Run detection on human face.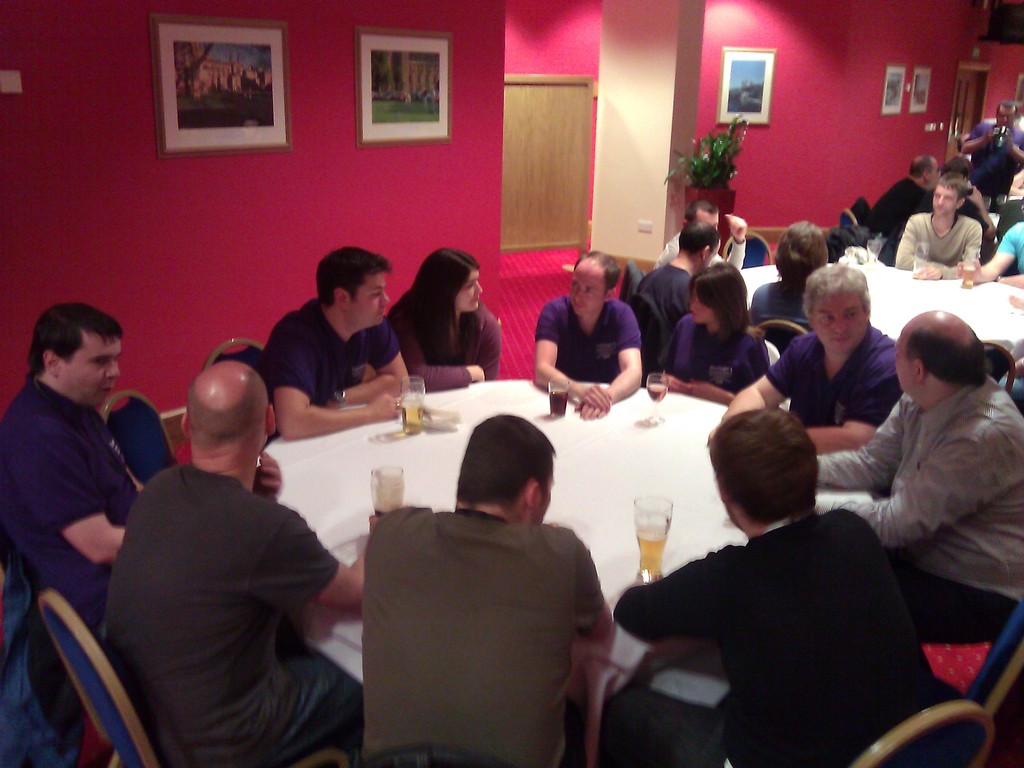
Result: rect(456, 274, 483, 317).
